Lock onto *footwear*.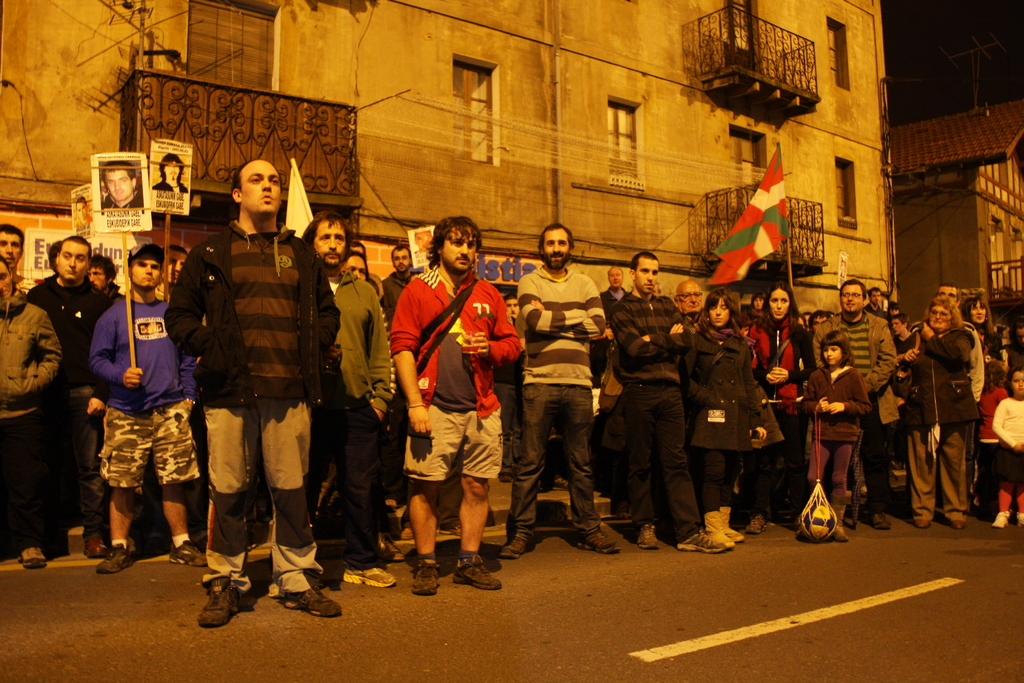
Locked: [x1=913, y1=518, x2=930, y2=530].
